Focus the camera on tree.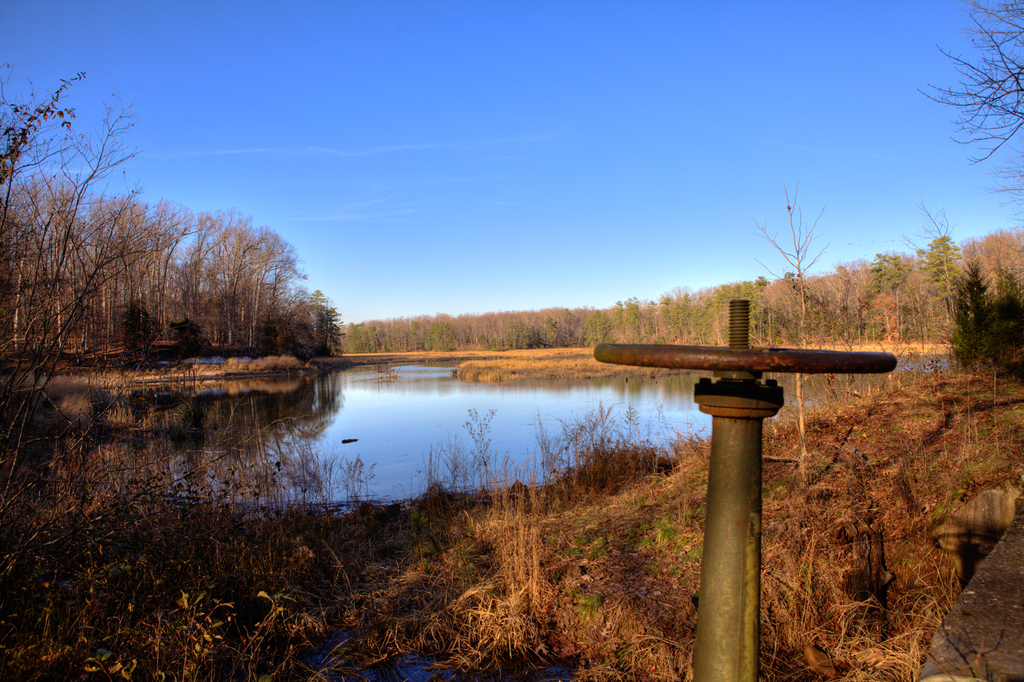
Focus region: [552, 310, 580, 349].
